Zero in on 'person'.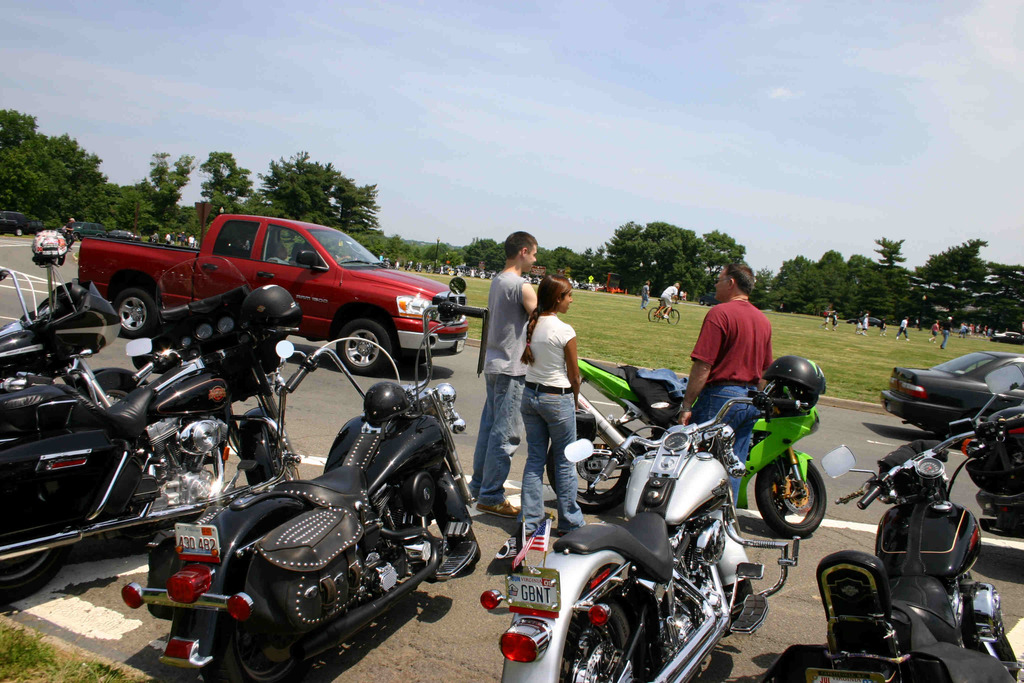
Zeroed in: 460,230,539,518.
